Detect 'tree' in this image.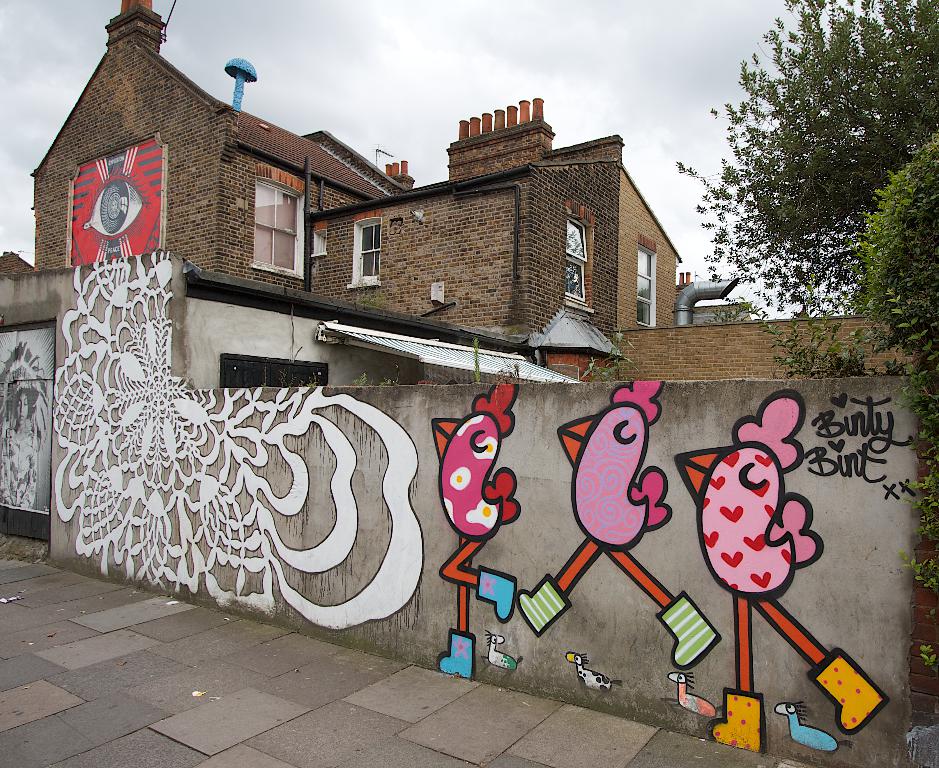
Detection: (left=687, top=10, right=918, bottom=365).
